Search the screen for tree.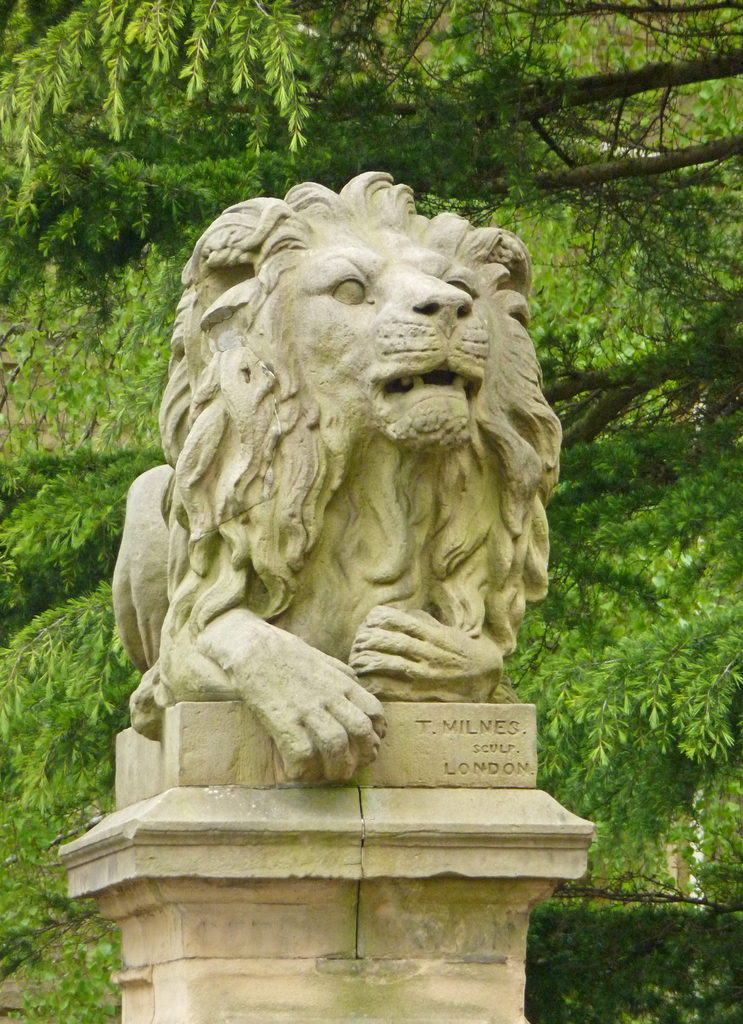
Found at locate(0, 0, 742, 1023).
